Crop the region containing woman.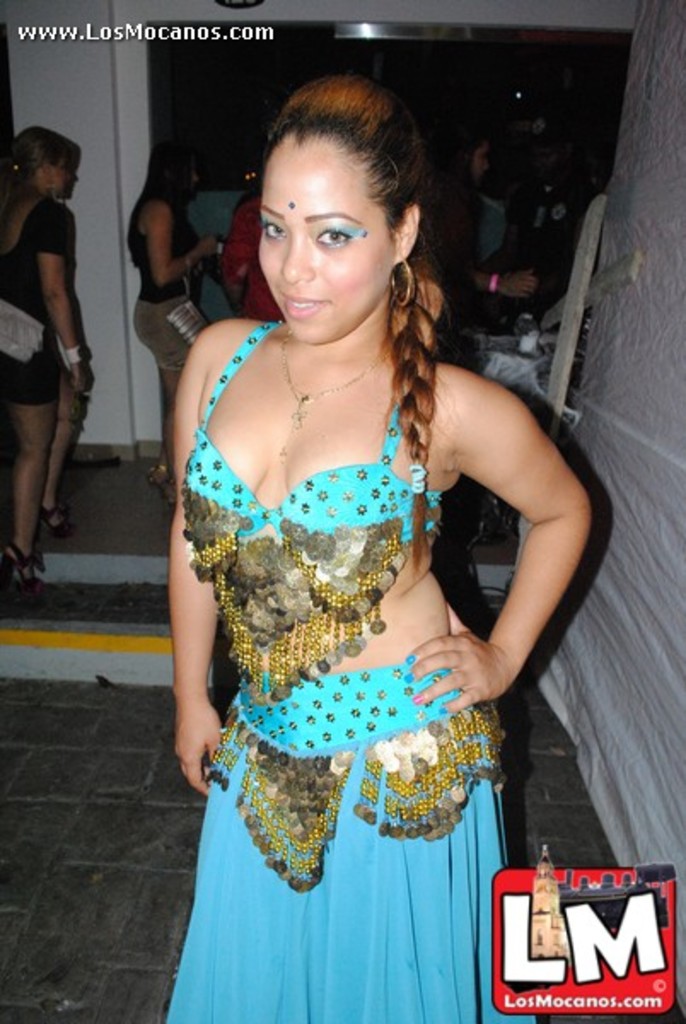
Crop region: (142, 10, 567, 1019).
